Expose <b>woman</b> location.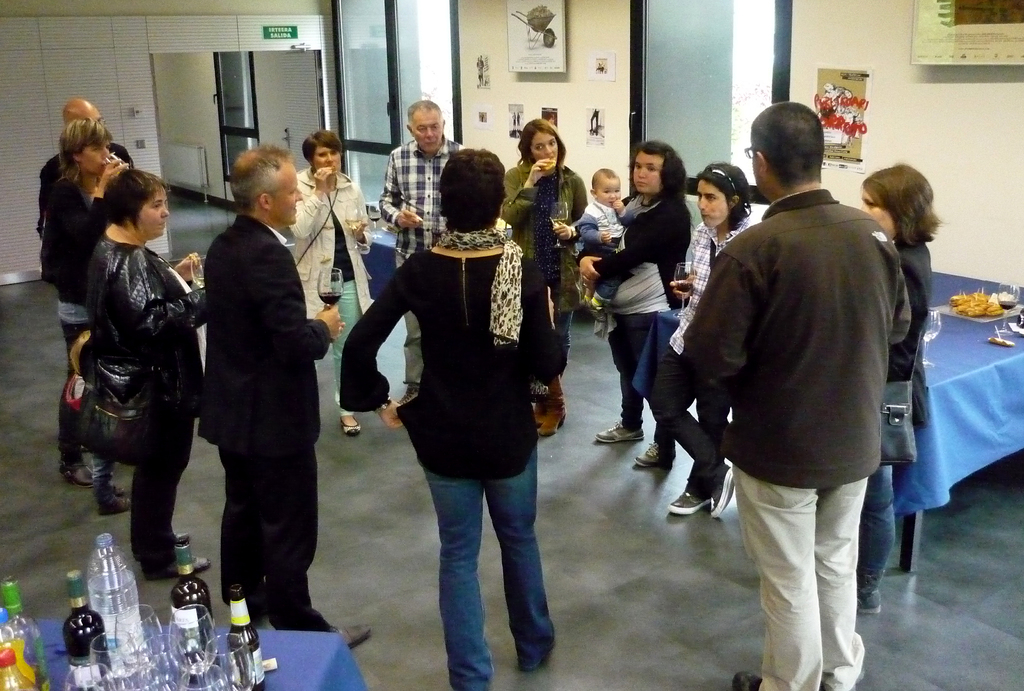
Exposed at (499,122,580,435).
